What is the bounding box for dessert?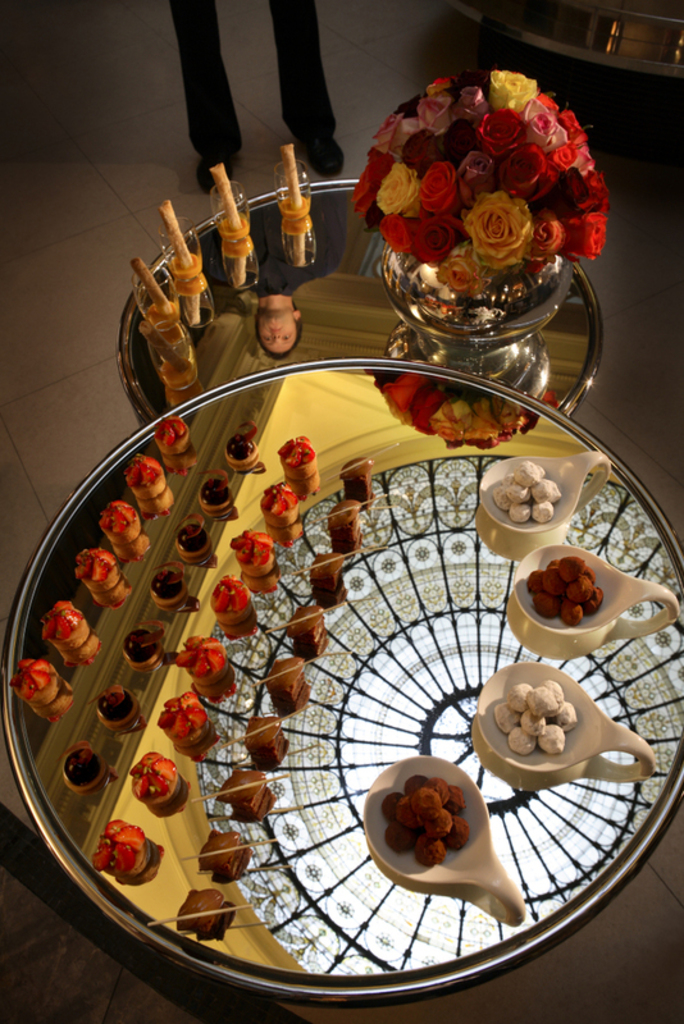
crop(124, 625, 165, 663).
